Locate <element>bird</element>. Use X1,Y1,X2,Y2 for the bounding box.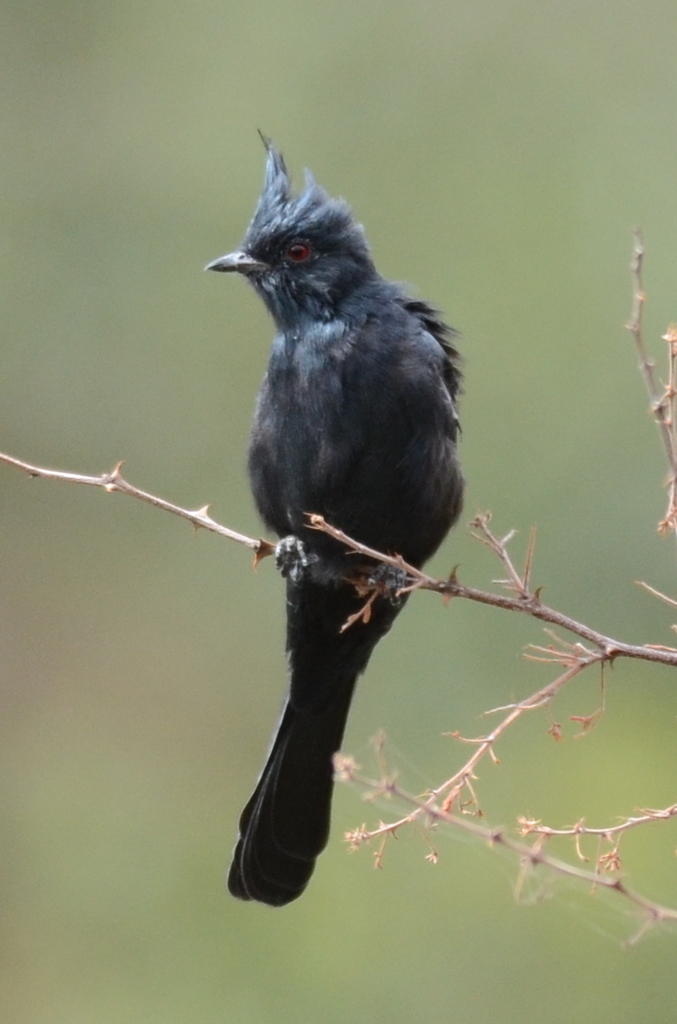
186,154,482,857.
